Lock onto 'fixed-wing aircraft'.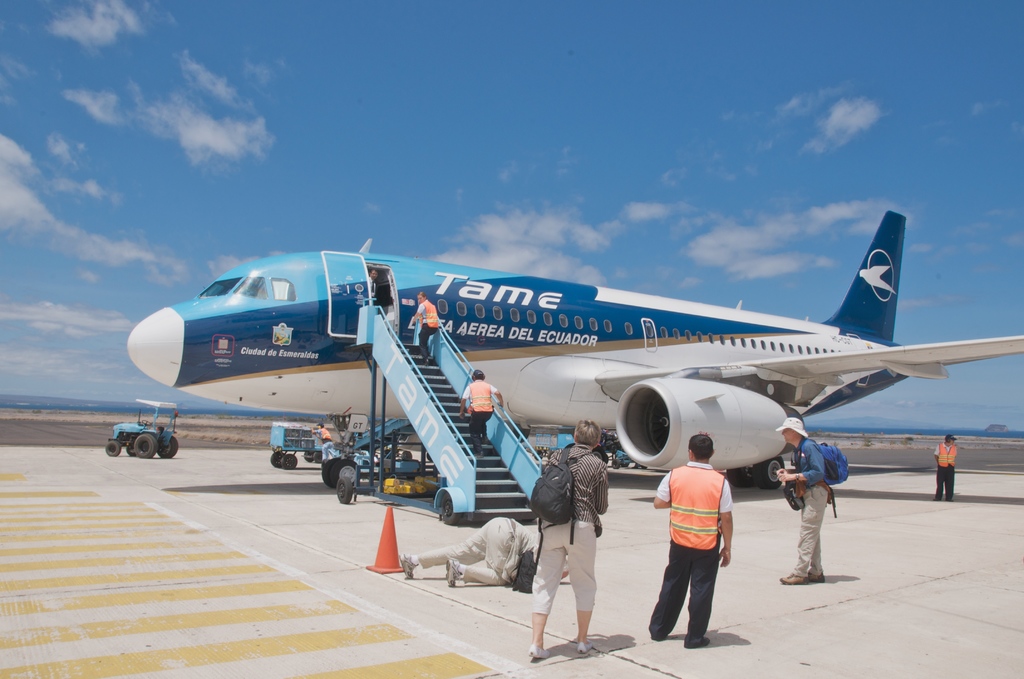
Locked: select_region(128, 211, 1023, 488).
